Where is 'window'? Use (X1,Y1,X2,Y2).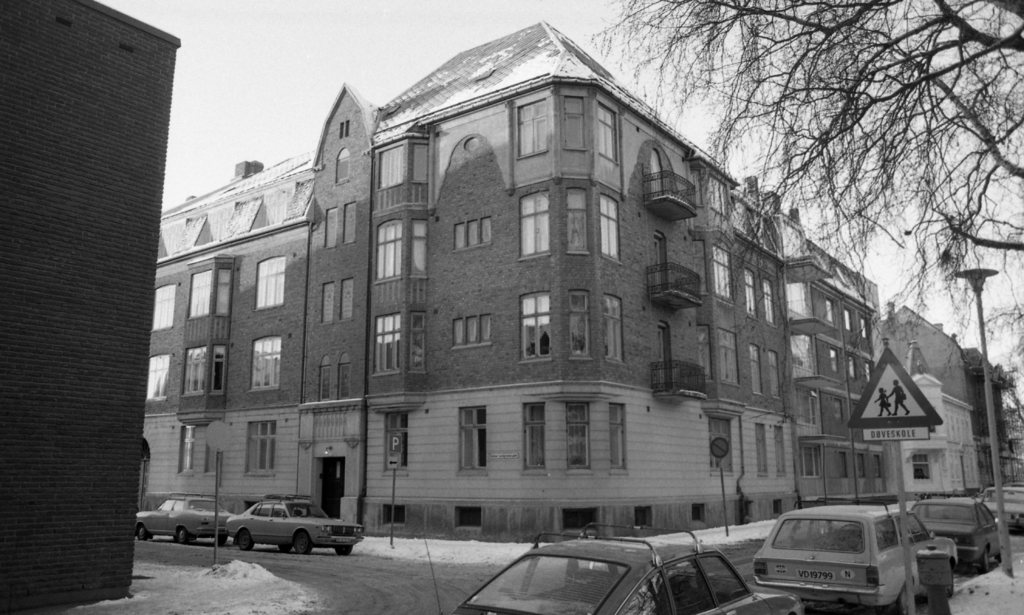
(595,95,624,164).
